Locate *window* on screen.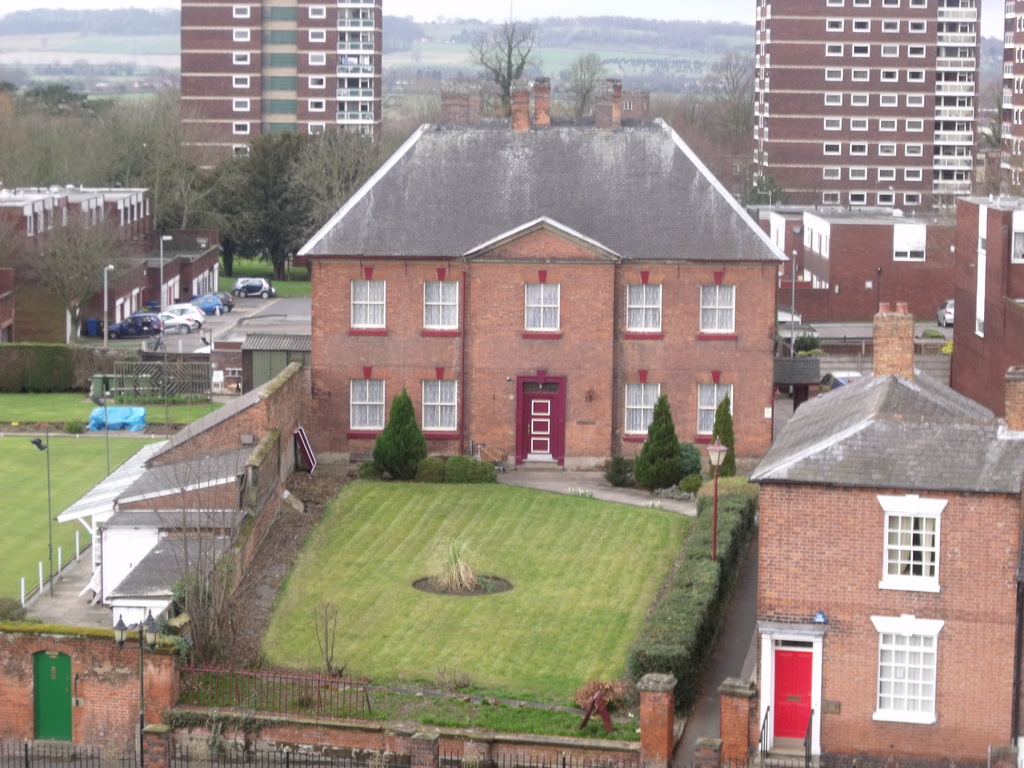
On screen at bbox=(308, 99, 324, 111).
